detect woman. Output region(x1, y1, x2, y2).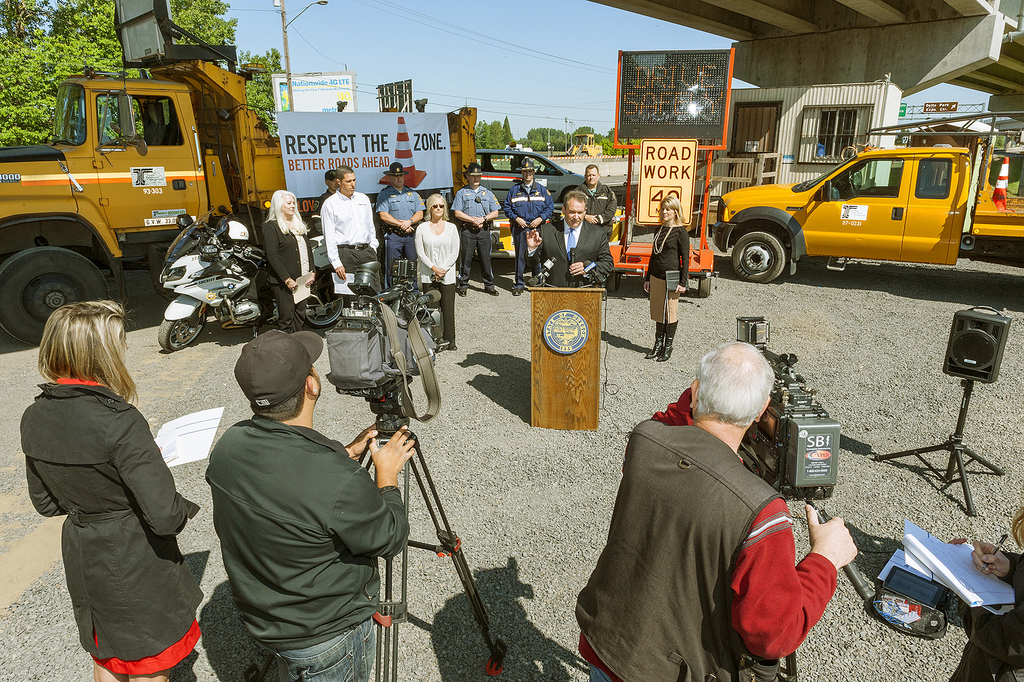
region(409, 189, 464, 350).
